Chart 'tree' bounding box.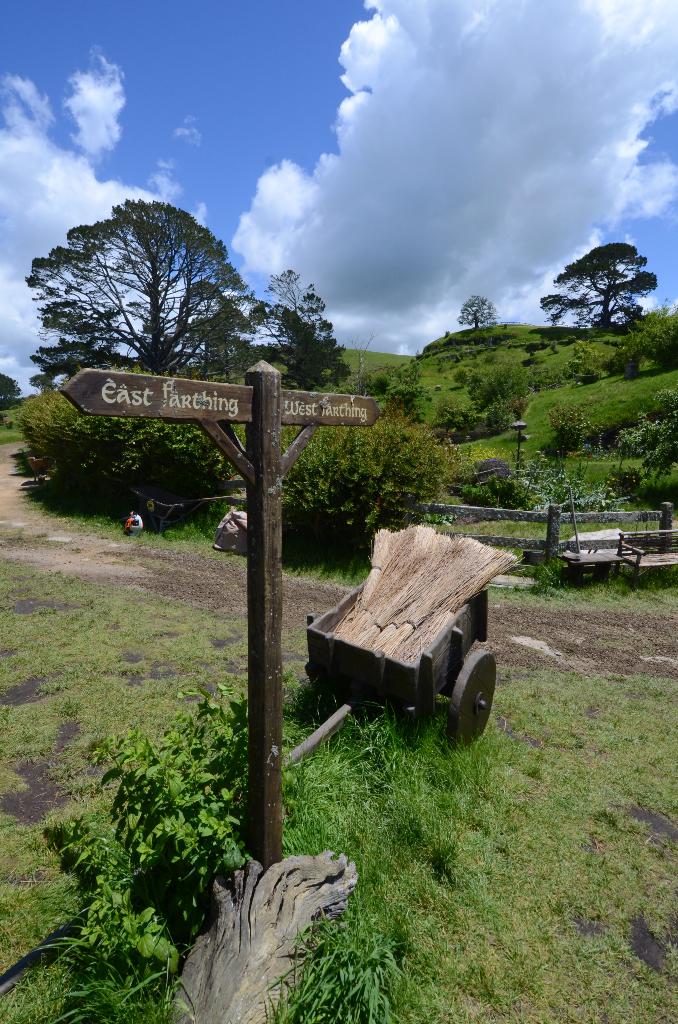
Charted: {"x1": 0, "y1": 369, "x2": 26, "y2": 408}.
